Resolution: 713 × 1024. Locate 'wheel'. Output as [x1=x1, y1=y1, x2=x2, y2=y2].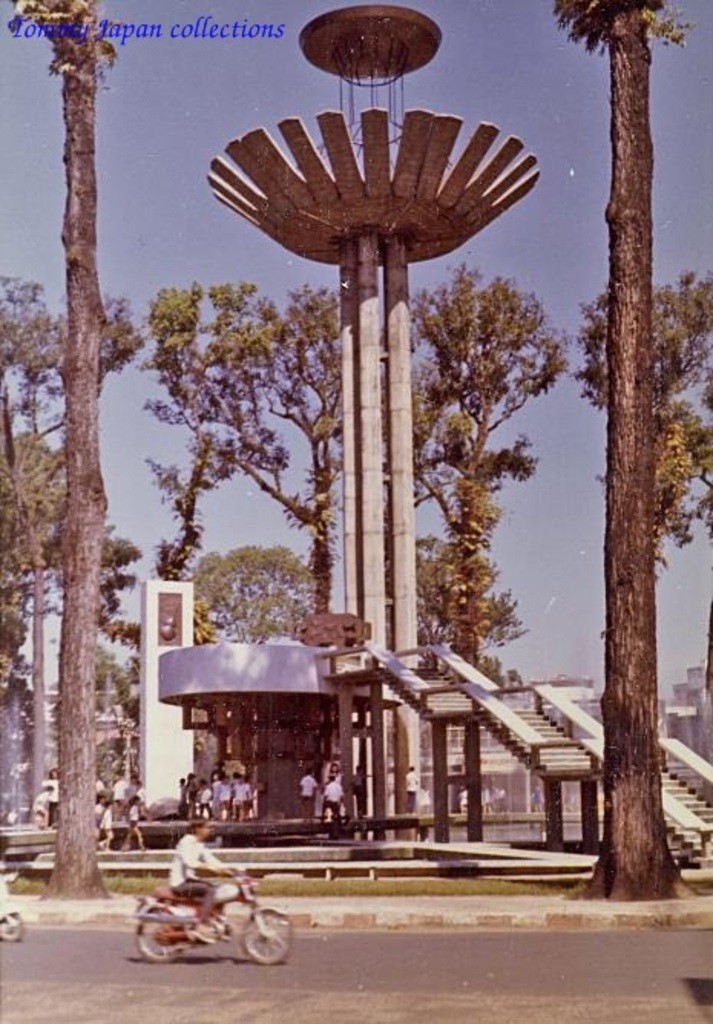
[x1=235, y1=901, x2=301, y2=964].
